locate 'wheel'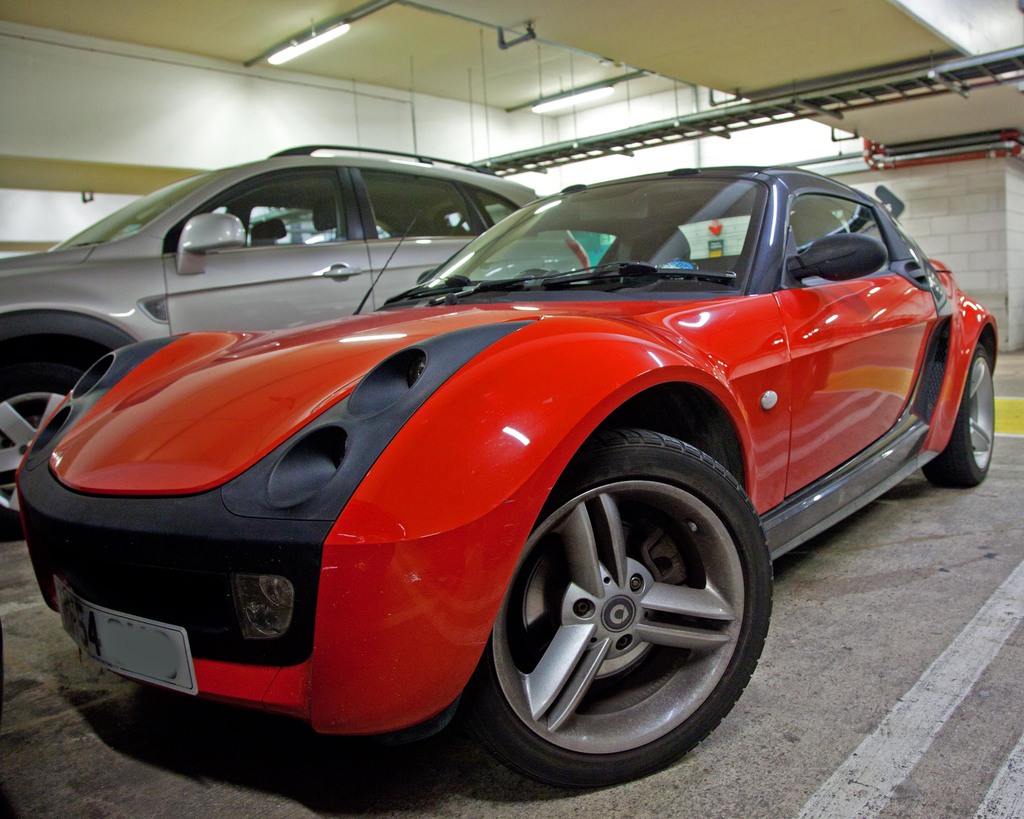
(922,342,993,488)
